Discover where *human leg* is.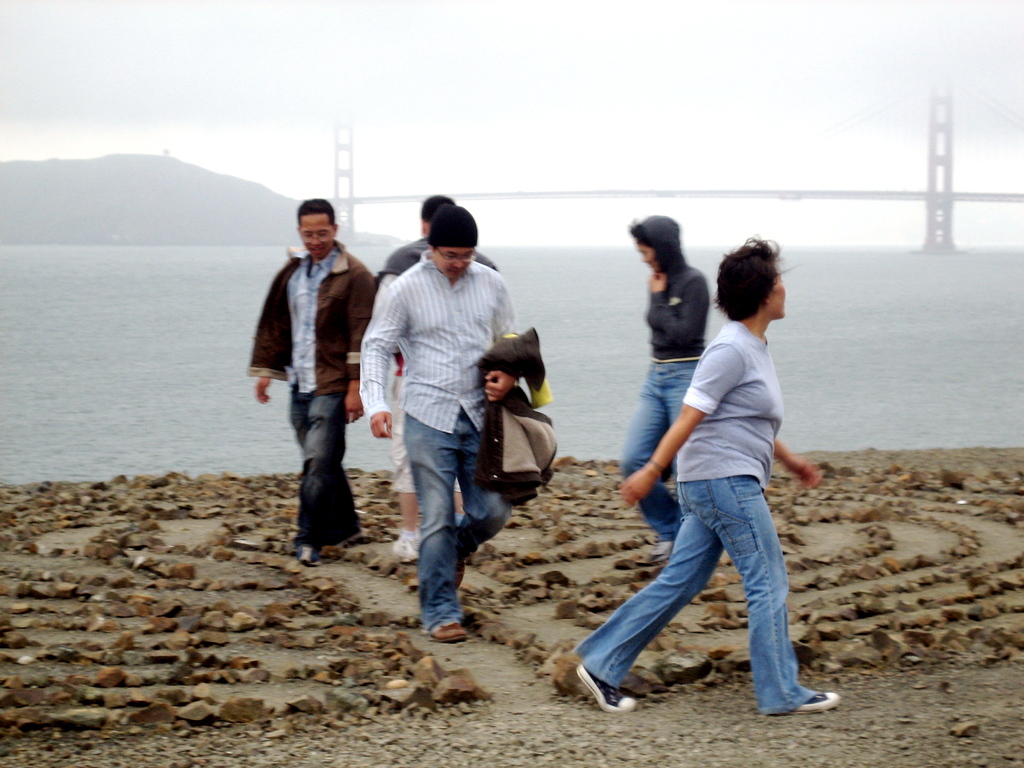
Discovered at box(391, 373, 417, 556).
